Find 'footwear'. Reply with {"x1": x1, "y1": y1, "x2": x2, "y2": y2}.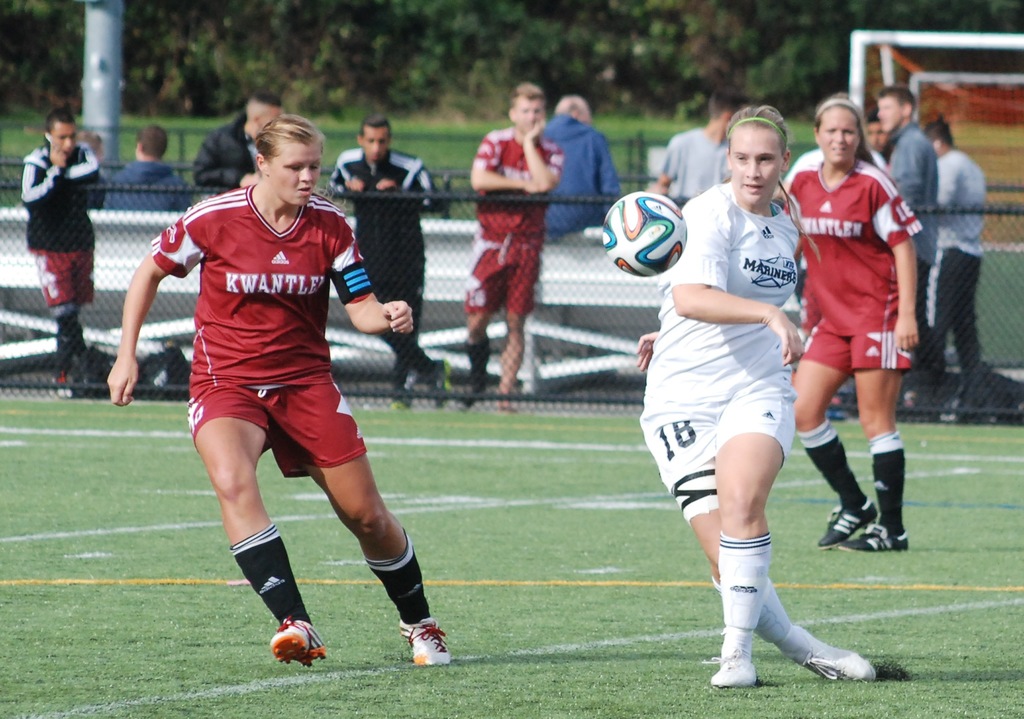
{"x1": 836, "y1": 518, "x2": 909, "y2": 551}.
